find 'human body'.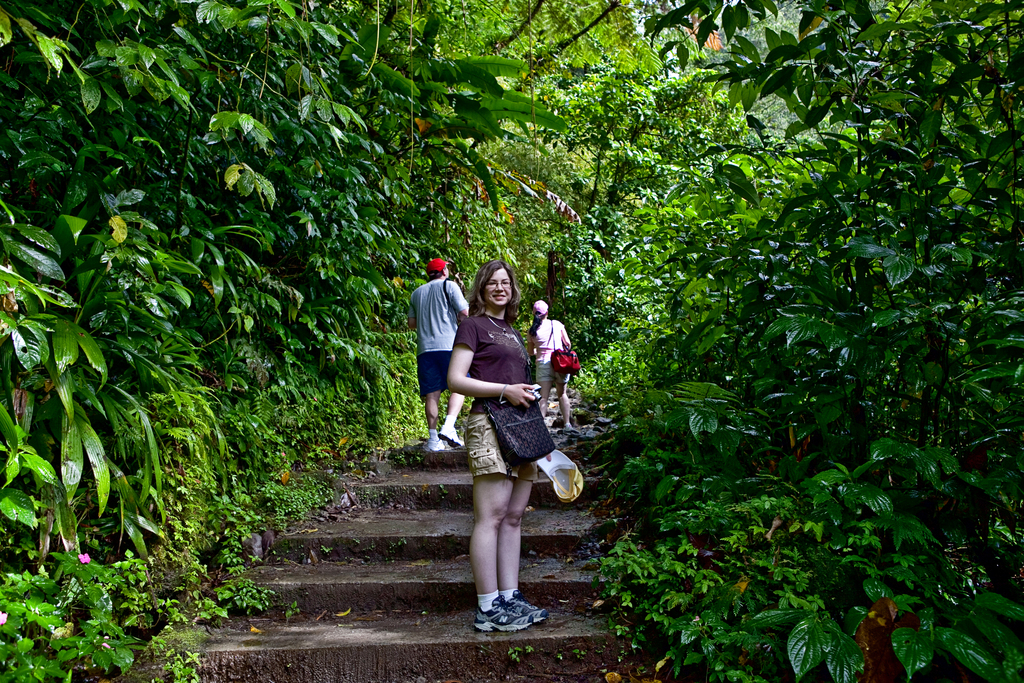
Rect(404, 277, 474, 450).
